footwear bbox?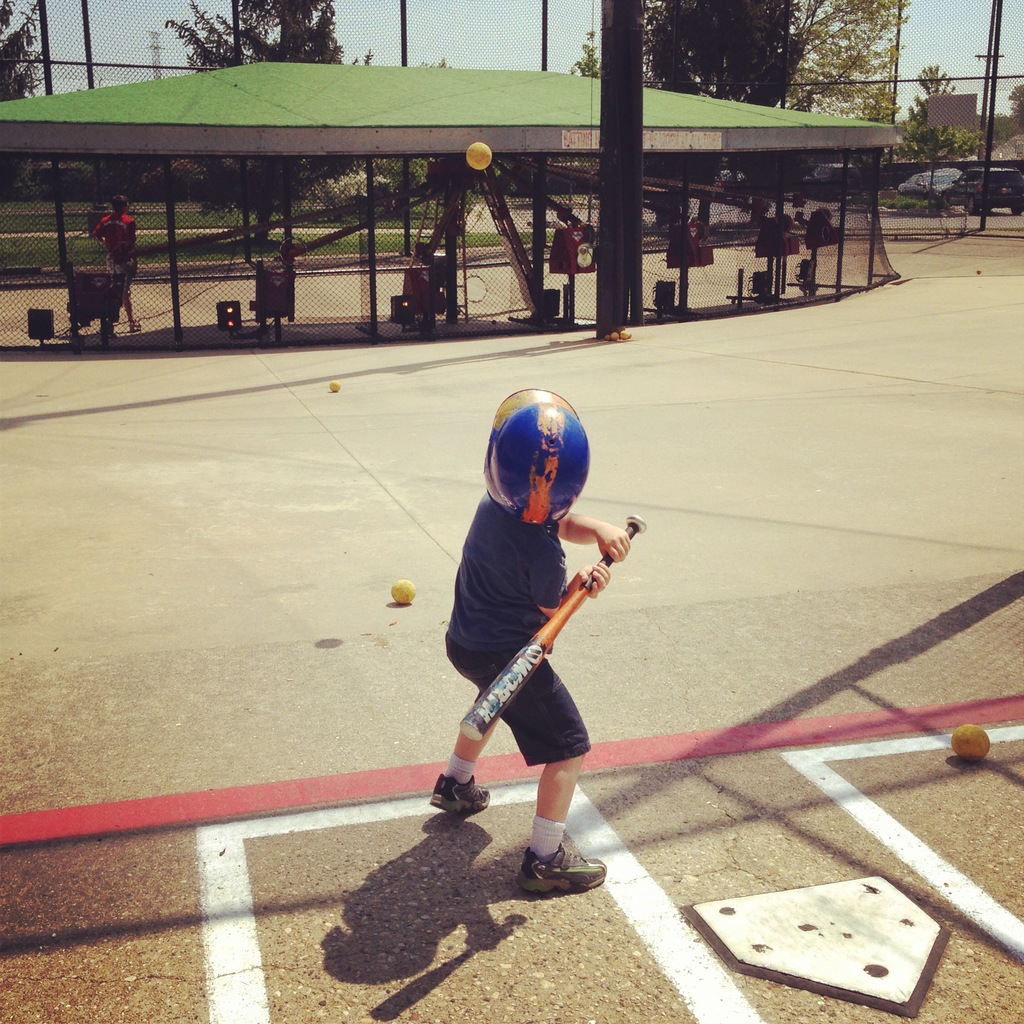
518 838 606 897
